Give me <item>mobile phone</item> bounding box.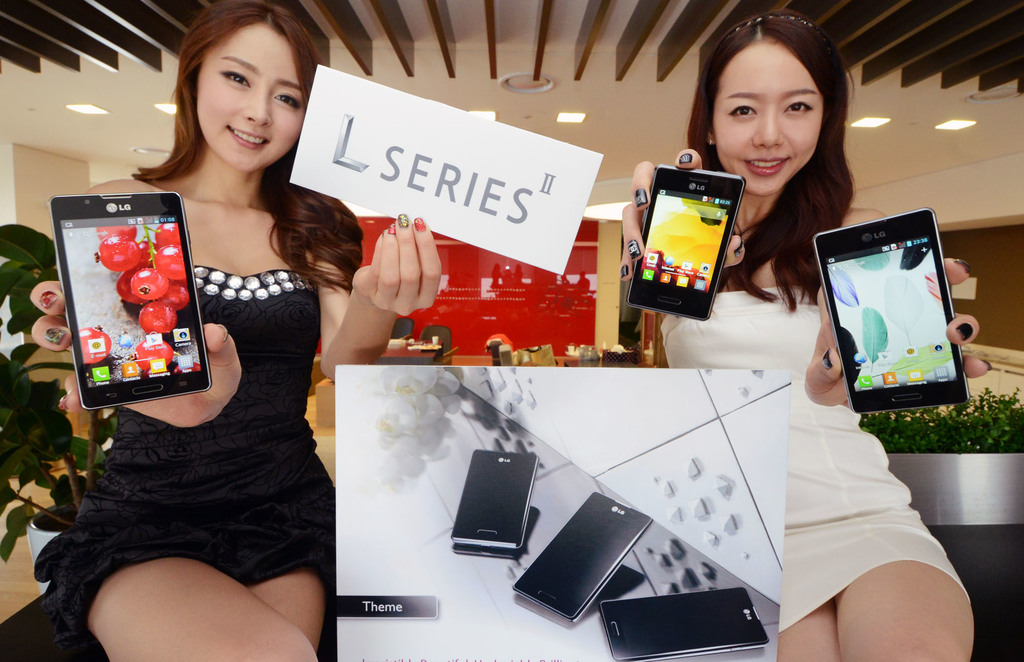
[left=598, top=588, right=771, bottom=660].
